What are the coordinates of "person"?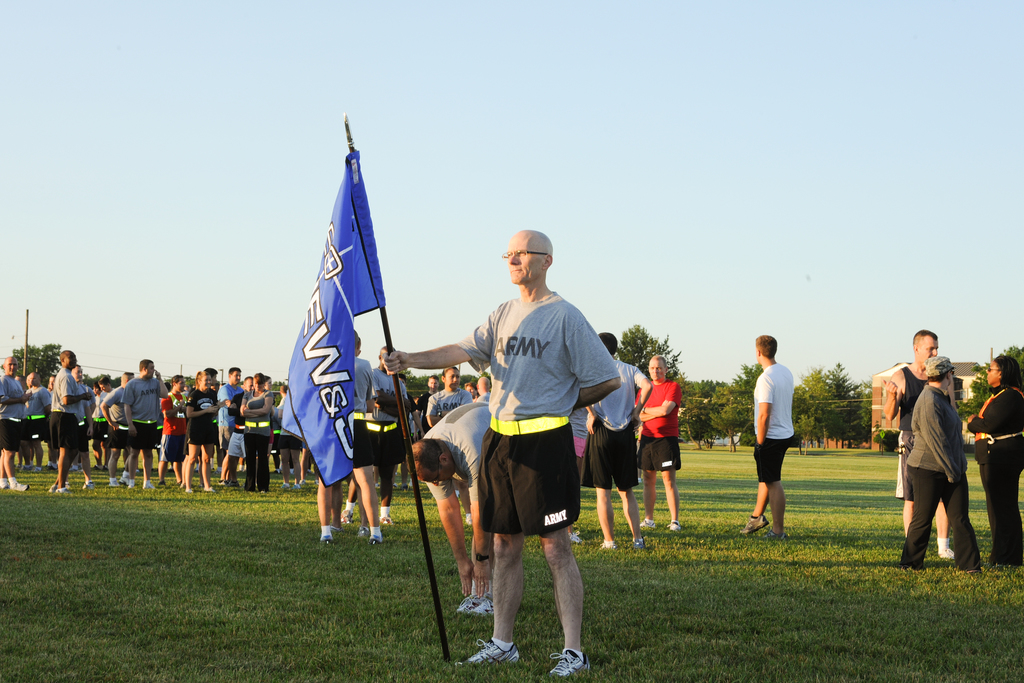
[885,330,957,559].
